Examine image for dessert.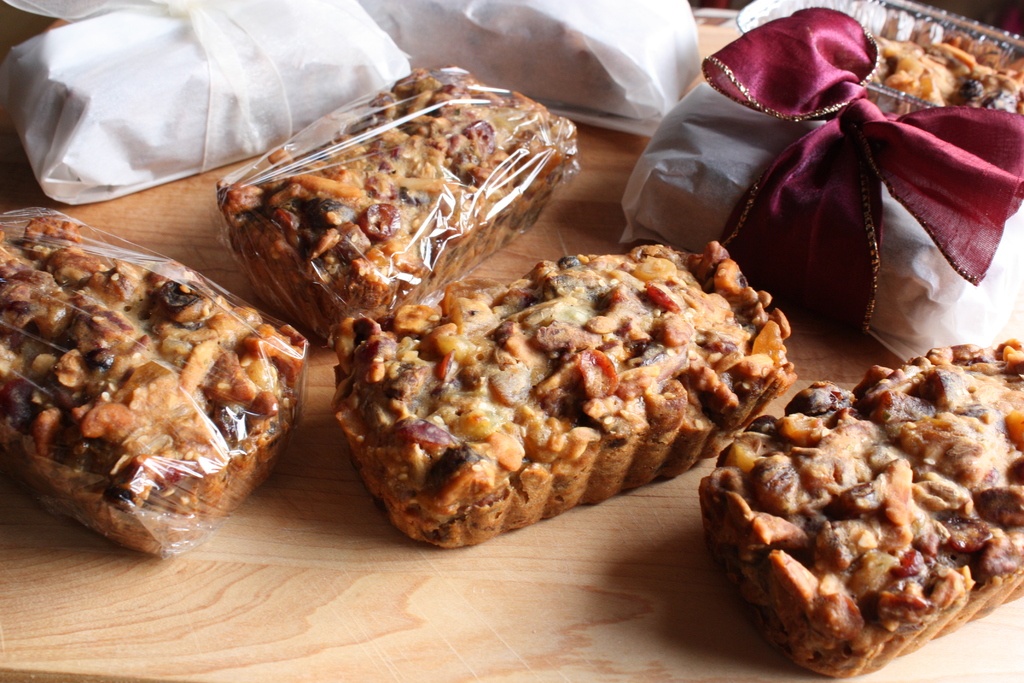
Examination result: 700, 365, 1023, 680.
